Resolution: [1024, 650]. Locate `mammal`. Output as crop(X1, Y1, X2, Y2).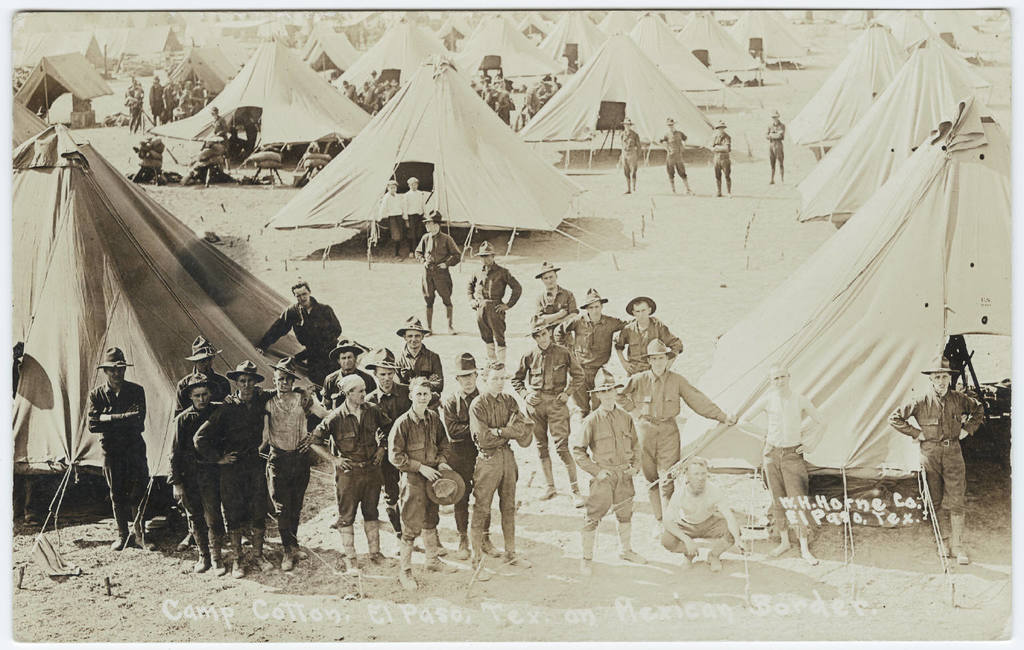
crop(653, 118, 696, 197).
